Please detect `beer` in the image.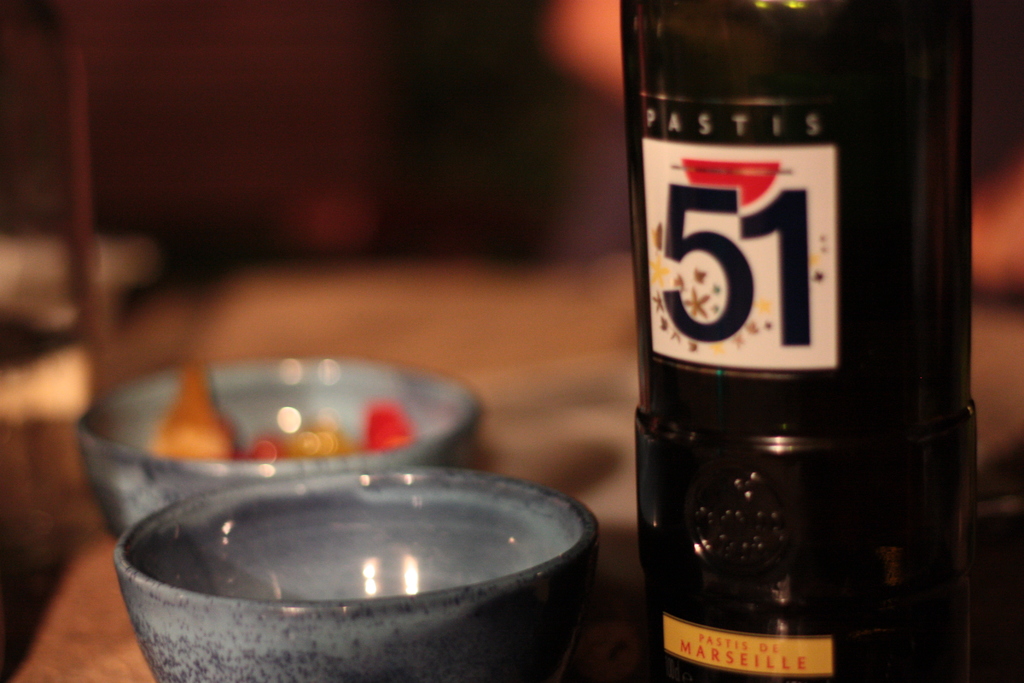
left=619, top=0, right=1004, bottom=682.
